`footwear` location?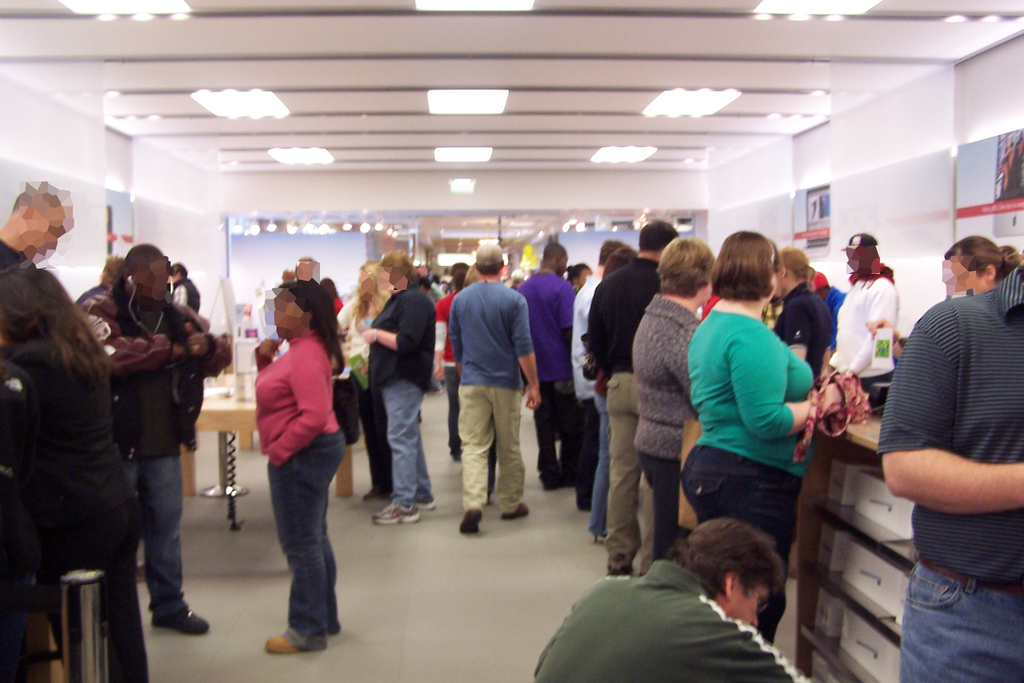
[266, 636, 297, 652]
